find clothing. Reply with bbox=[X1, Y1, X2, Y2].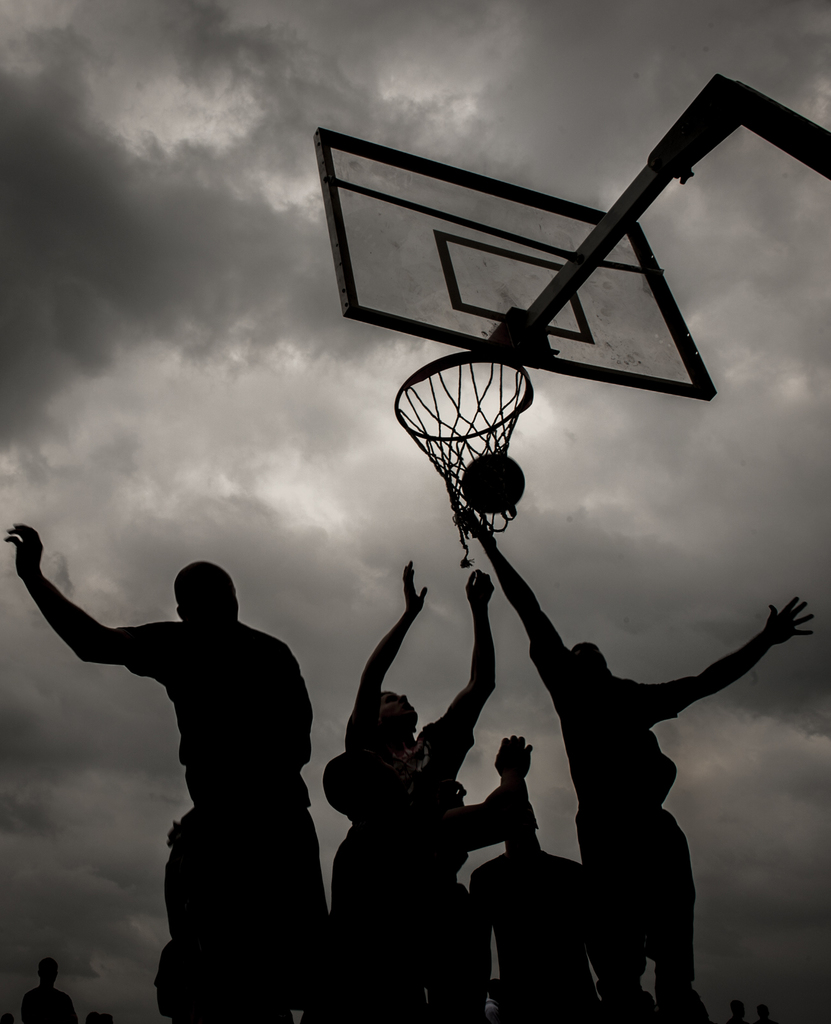
bbox=[321, 705, 478, 1023].
